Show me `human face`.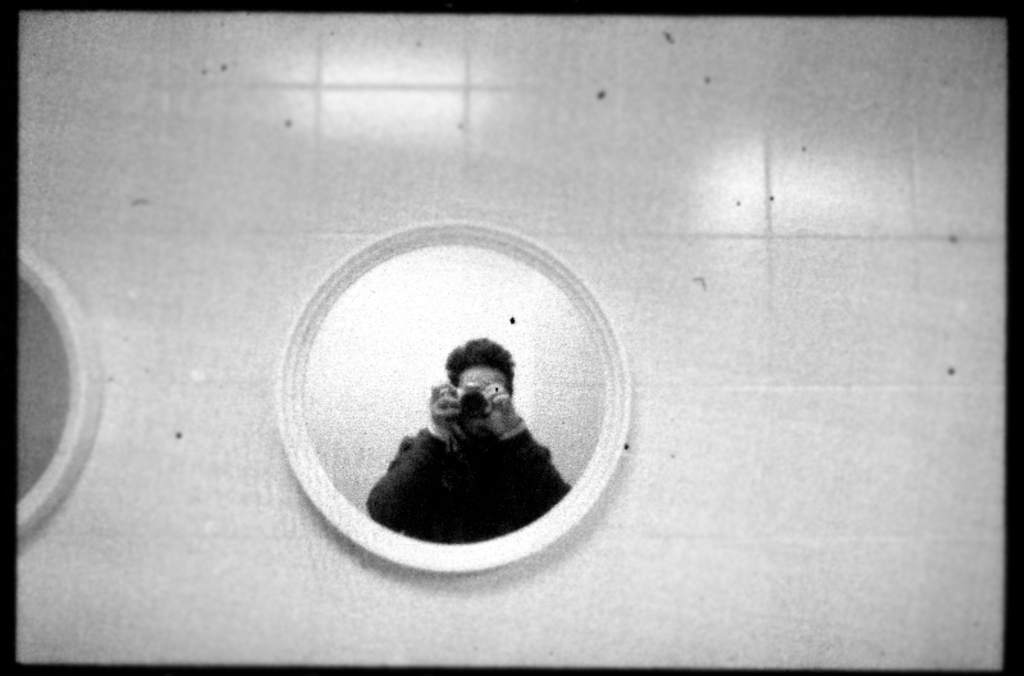
`human face` is here: (453, 357, 508, 437).
